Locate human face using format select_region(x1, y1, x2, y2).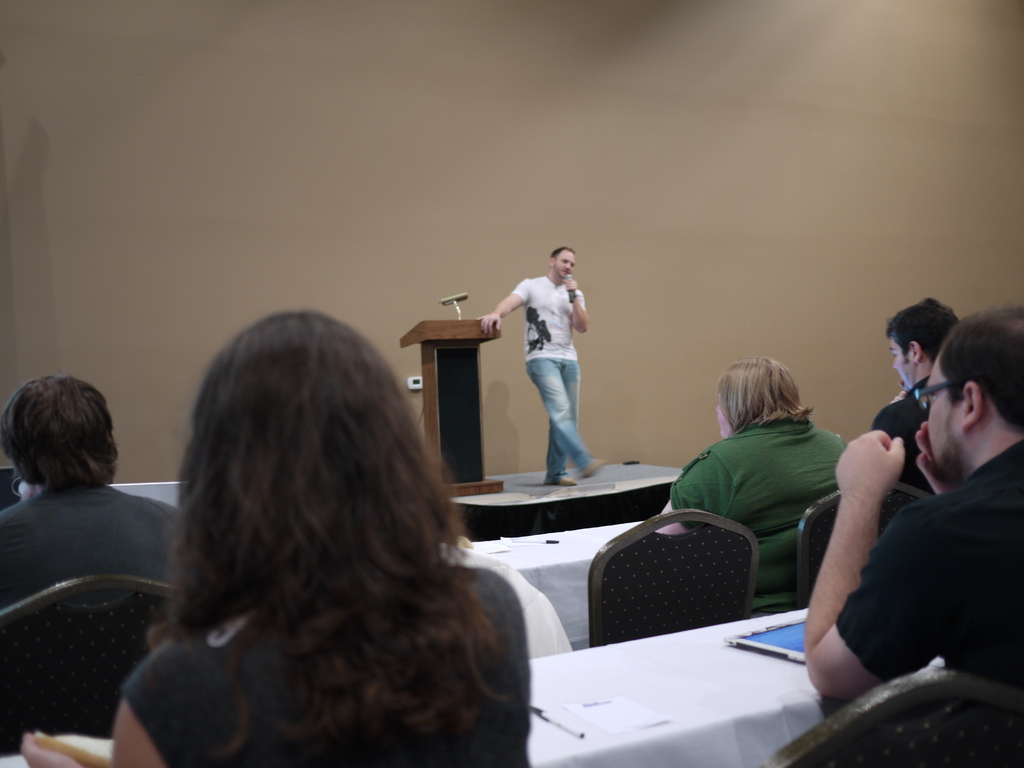
select_region(929, 354, 966, 472).
